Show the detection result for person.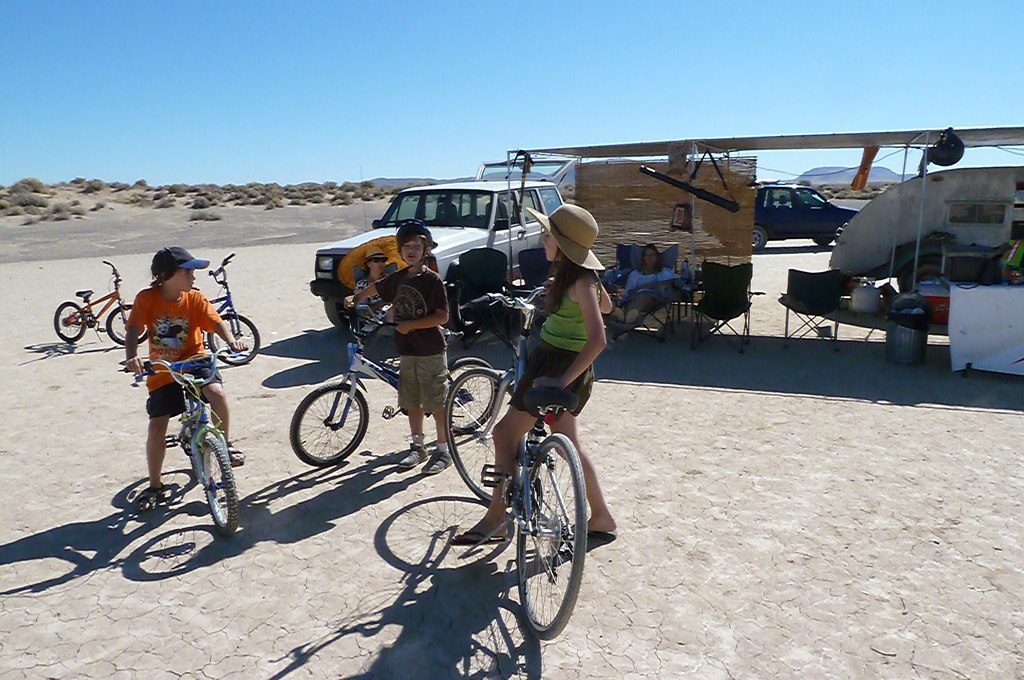
x1=342 y1=219 x2=452 y2=475.
